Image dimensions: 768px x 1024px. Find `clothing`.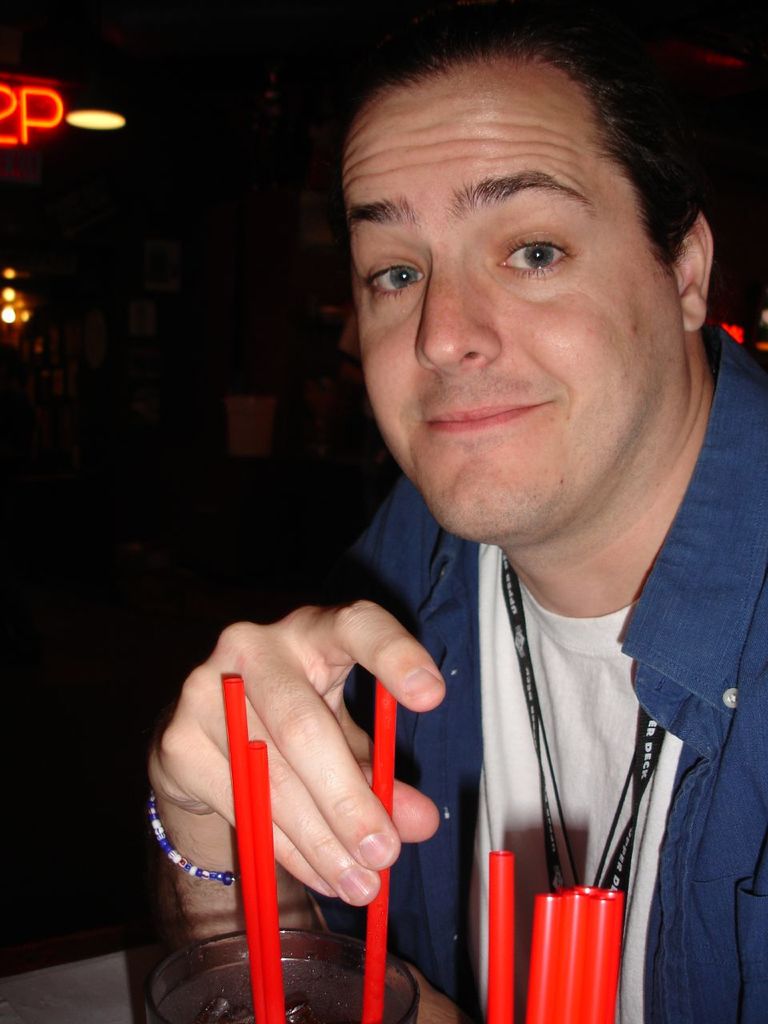
{"left": 326, "top": 322, "right": 766, "bottom": 1018}.
